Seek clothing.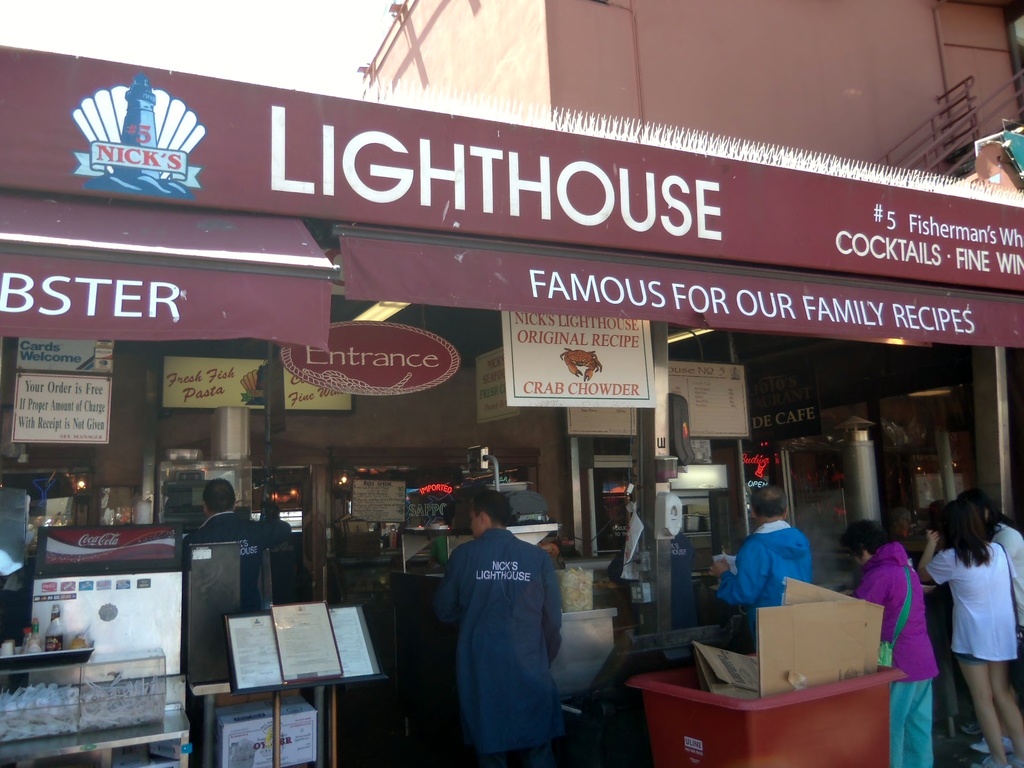
{"left": 605, "top": 529, "right": 706, "bottom": 637}.
